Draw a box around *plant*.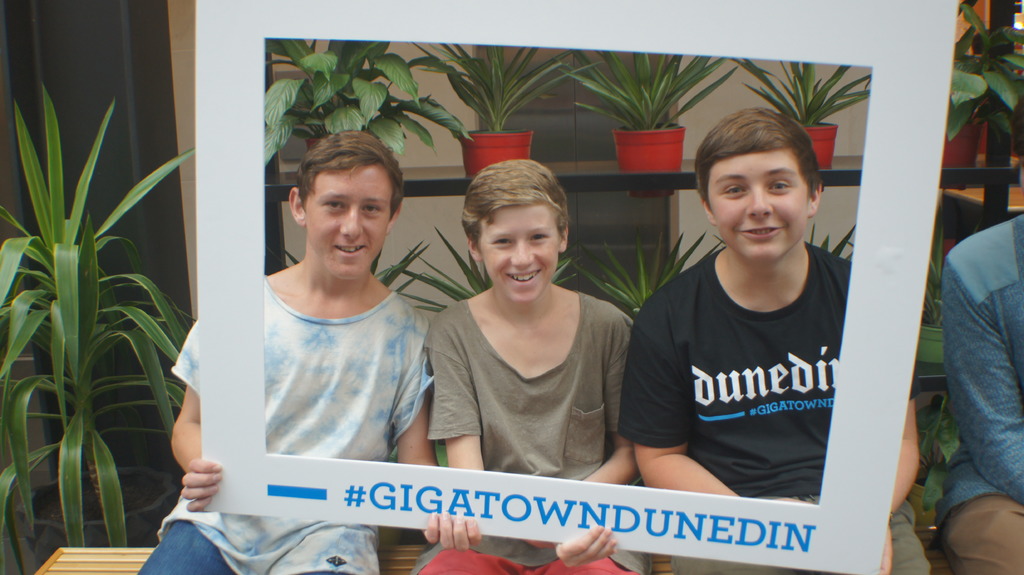
region(264, 37, 473, 159).
